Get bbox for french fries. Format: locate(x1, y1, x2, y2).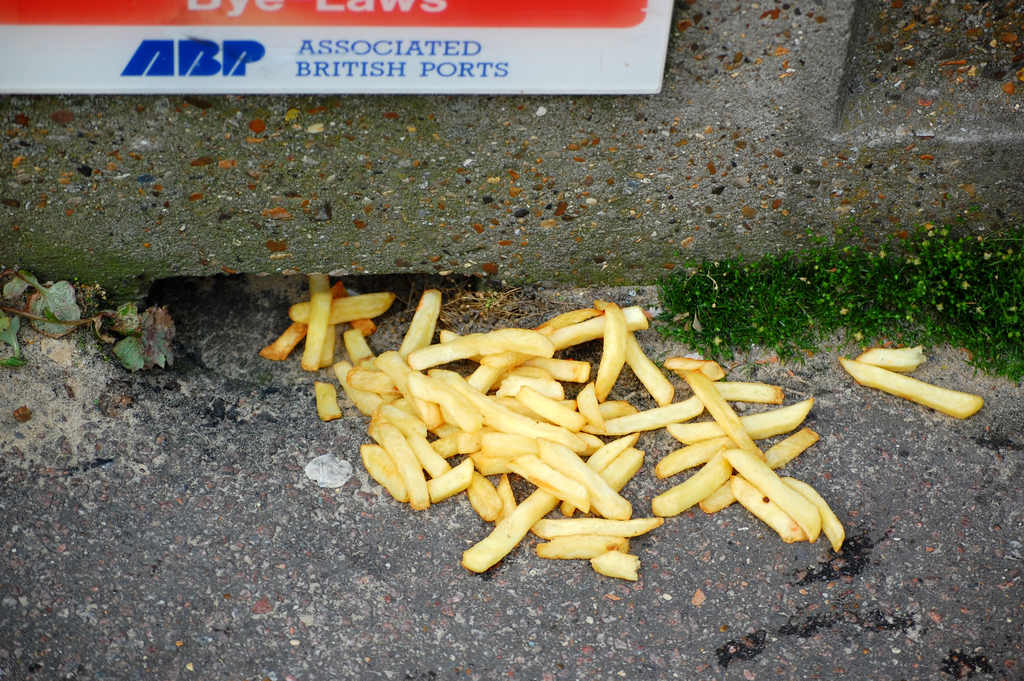
locate(399, 372, 482, 438).
